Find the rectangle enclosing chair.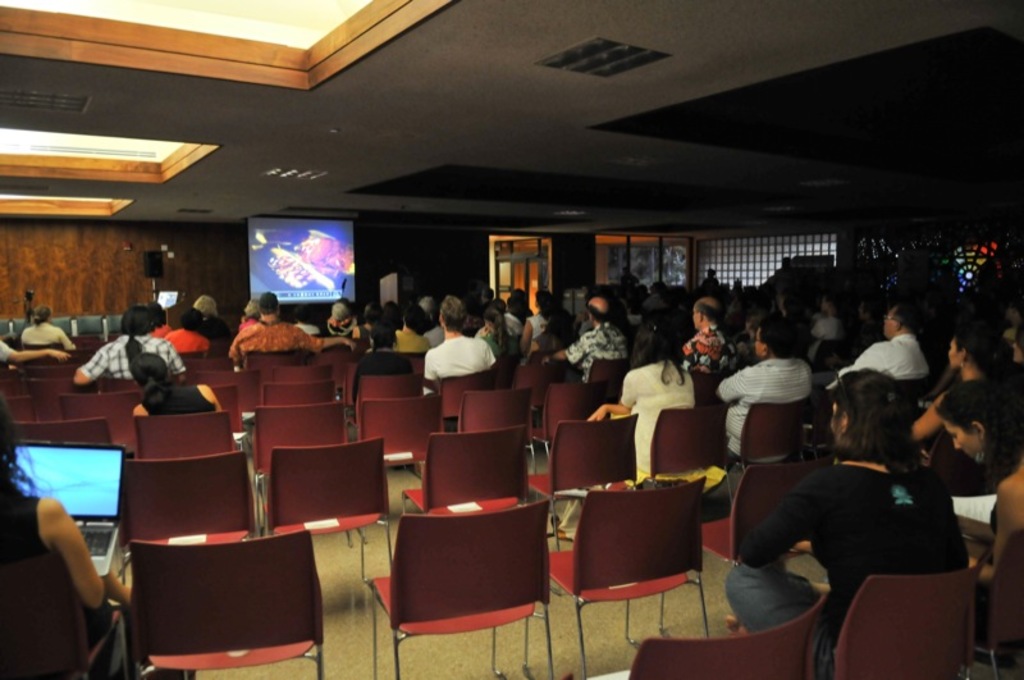
locate(10, 318, 29, 336).
